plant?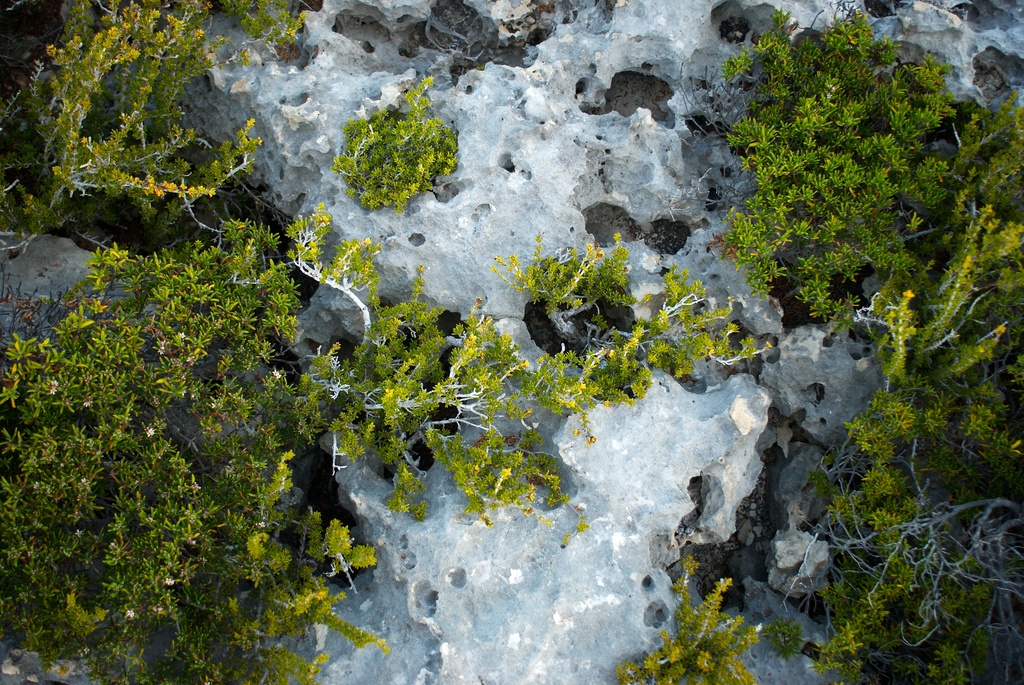
225,0,310,70
